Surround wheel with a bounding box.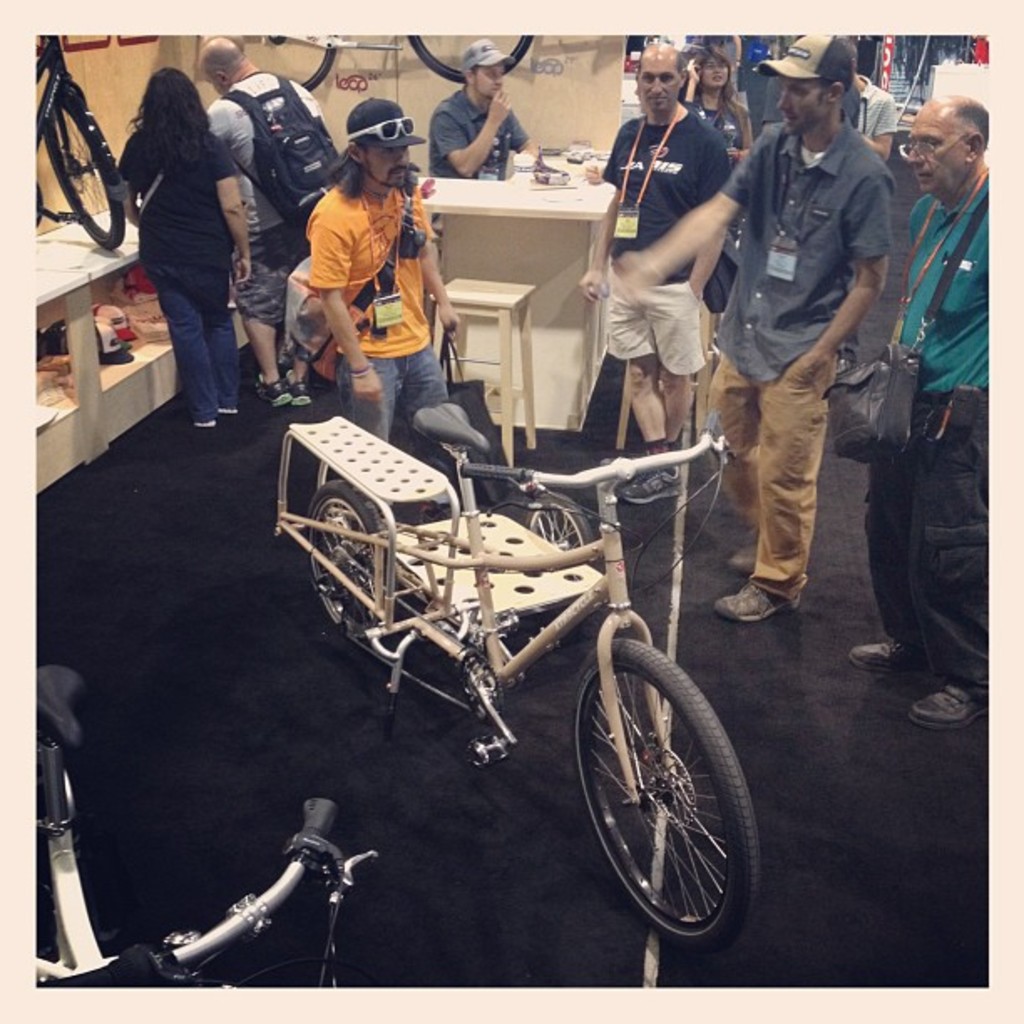
left=577, top=637, right=750, bottom=945.
